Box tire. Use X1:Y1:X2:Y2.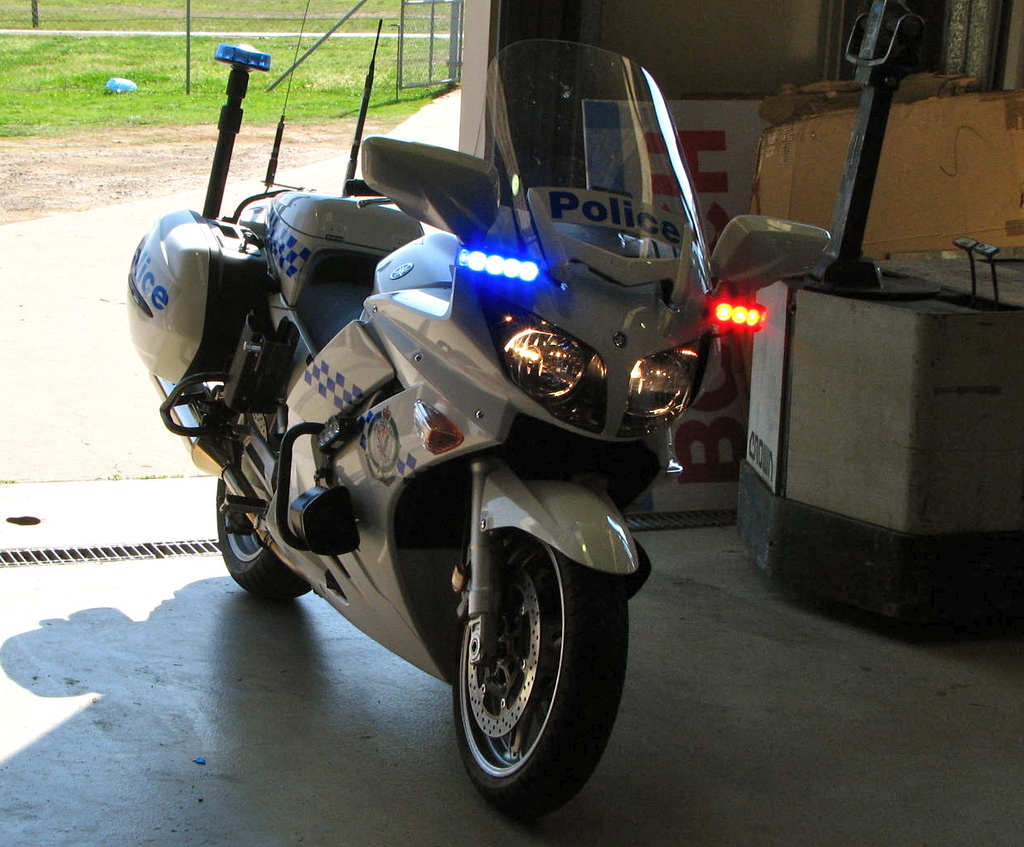
436:476:610:811.
